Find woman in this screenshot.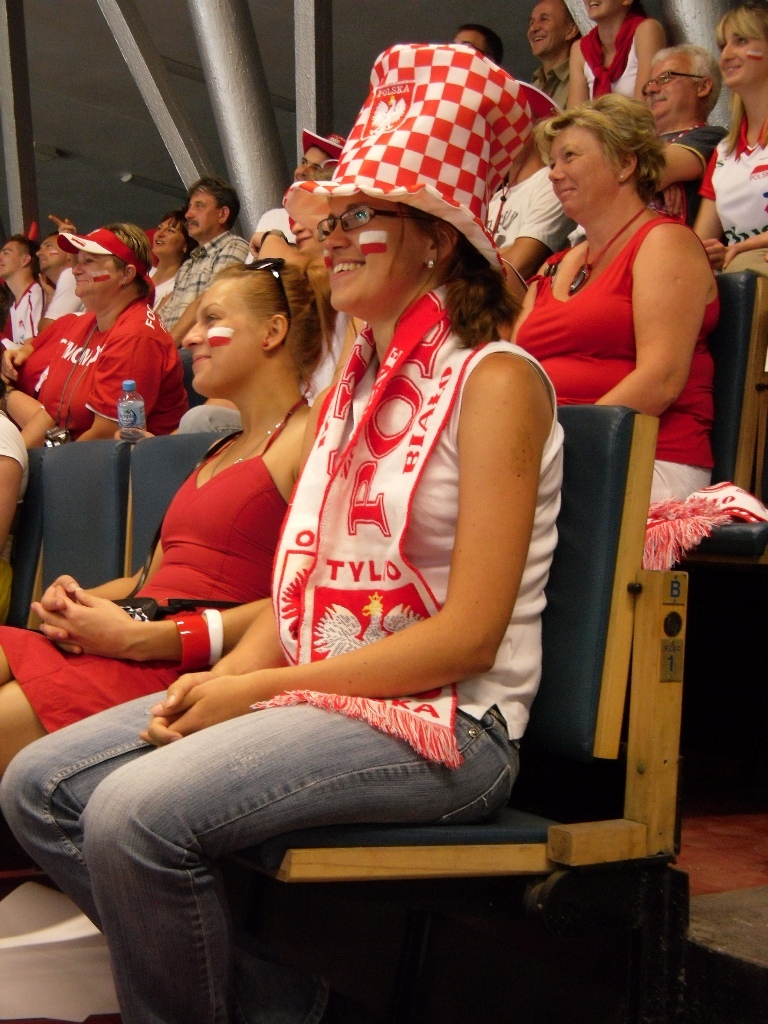
The bounding box for woman is l=137, t=197, r=199, b=298.
